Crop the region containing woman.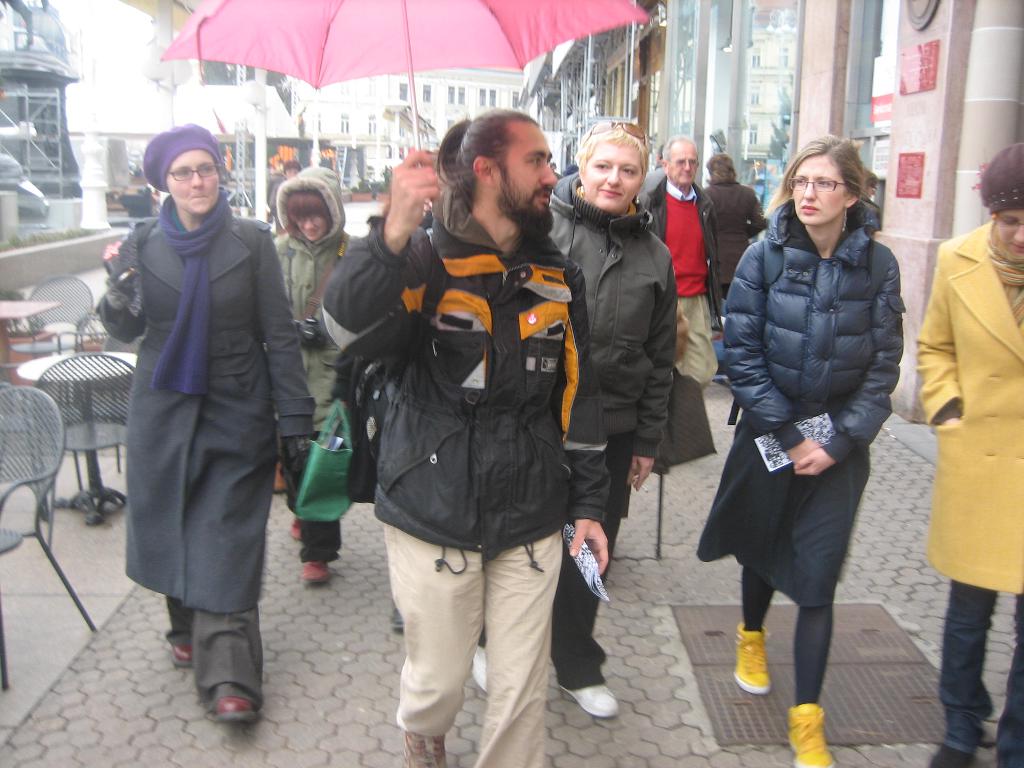
Crop region: [left=700, top=150, right=771, bottom=320].
